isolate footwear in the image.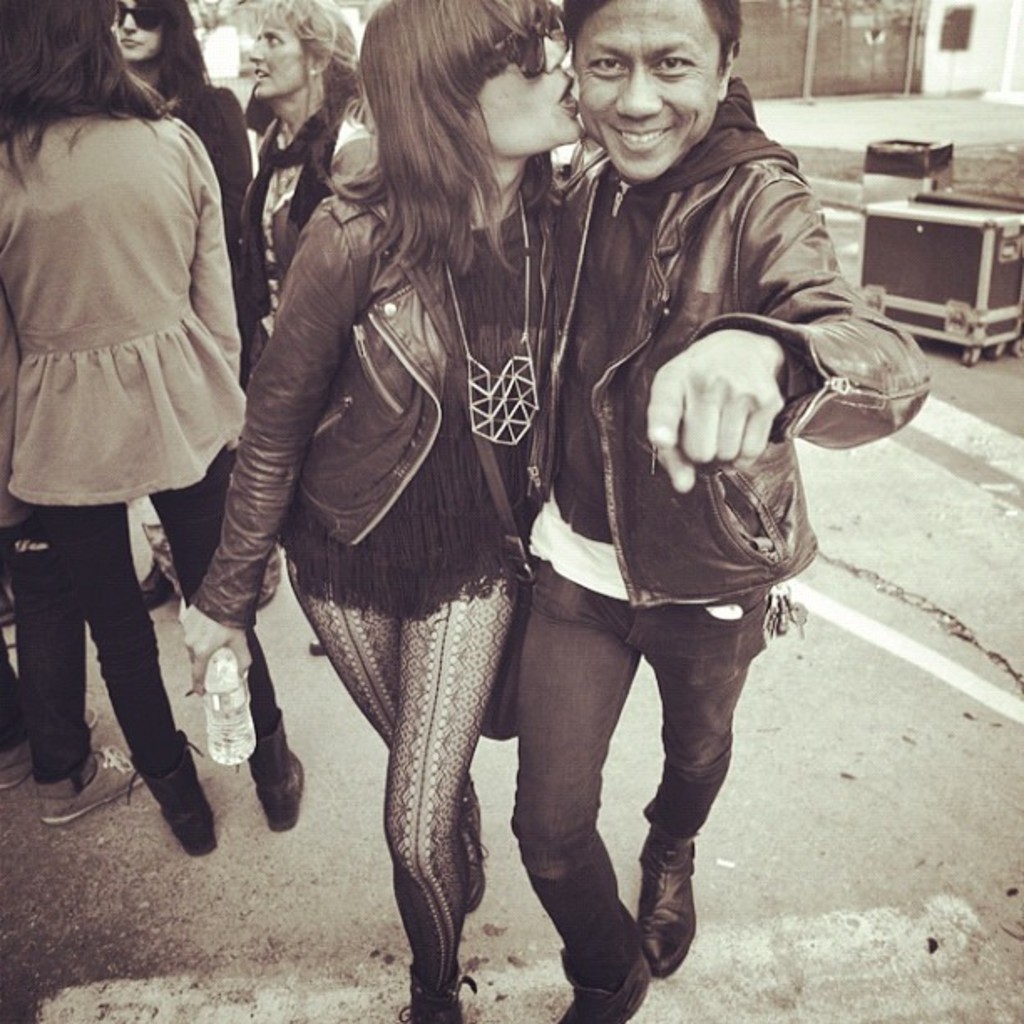
Isolated region: 0,701,102,783.
